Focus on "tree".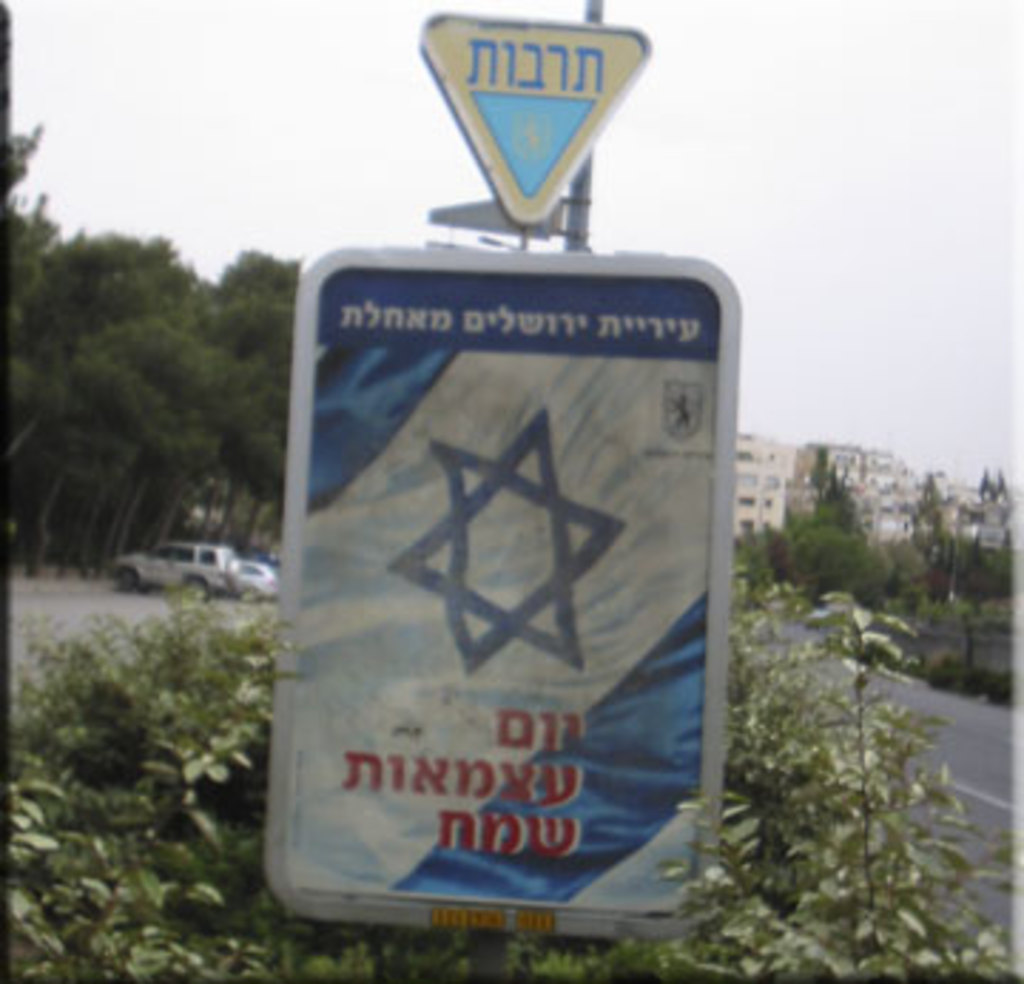
Focused at locate(811, 532, 890, 631).
